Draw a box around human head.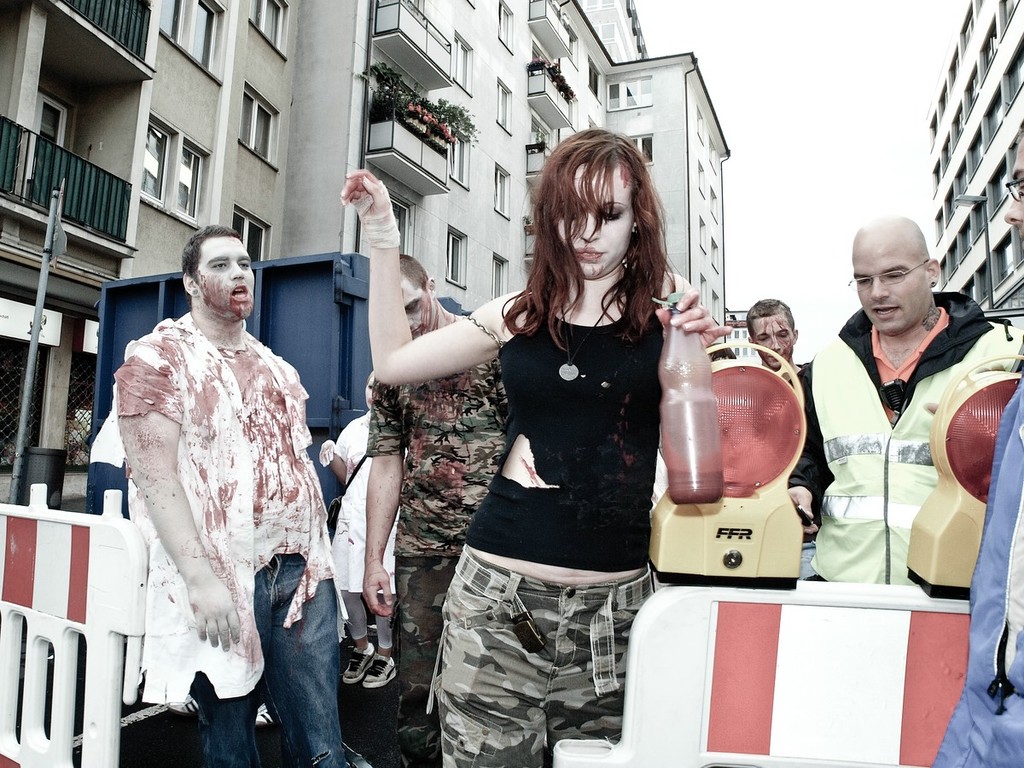
[left=742, top=297, right=805, bottom=370].
